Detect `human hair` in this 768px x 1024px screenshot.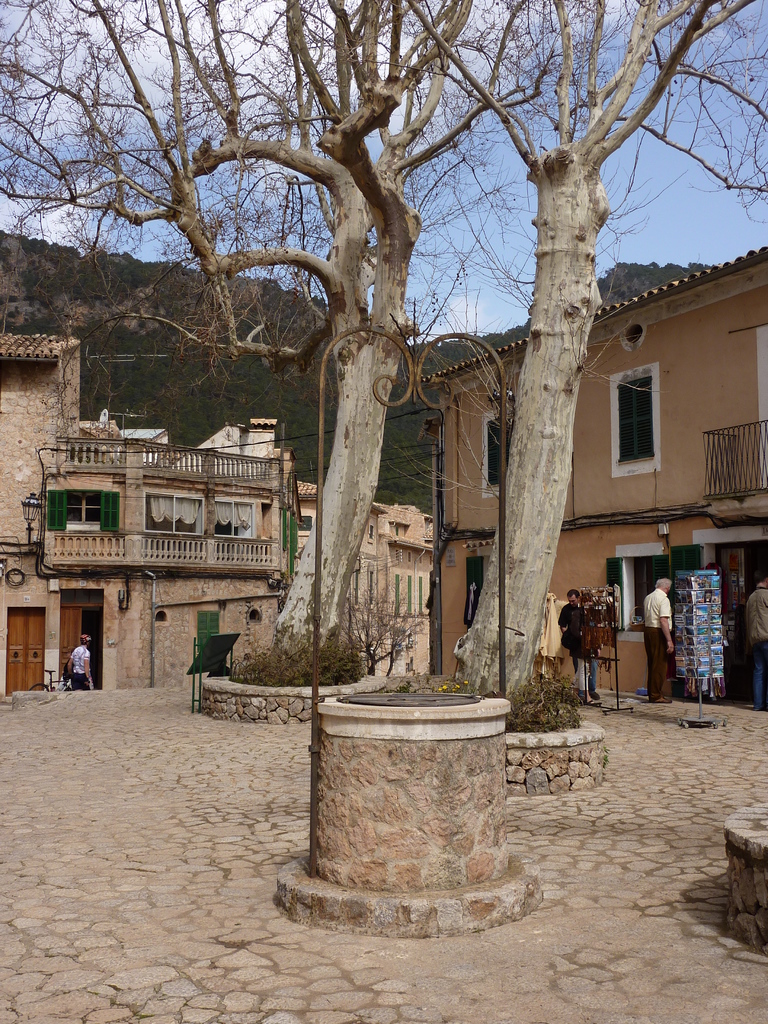
Detection: l=565, t=587, r=580, b=601.
